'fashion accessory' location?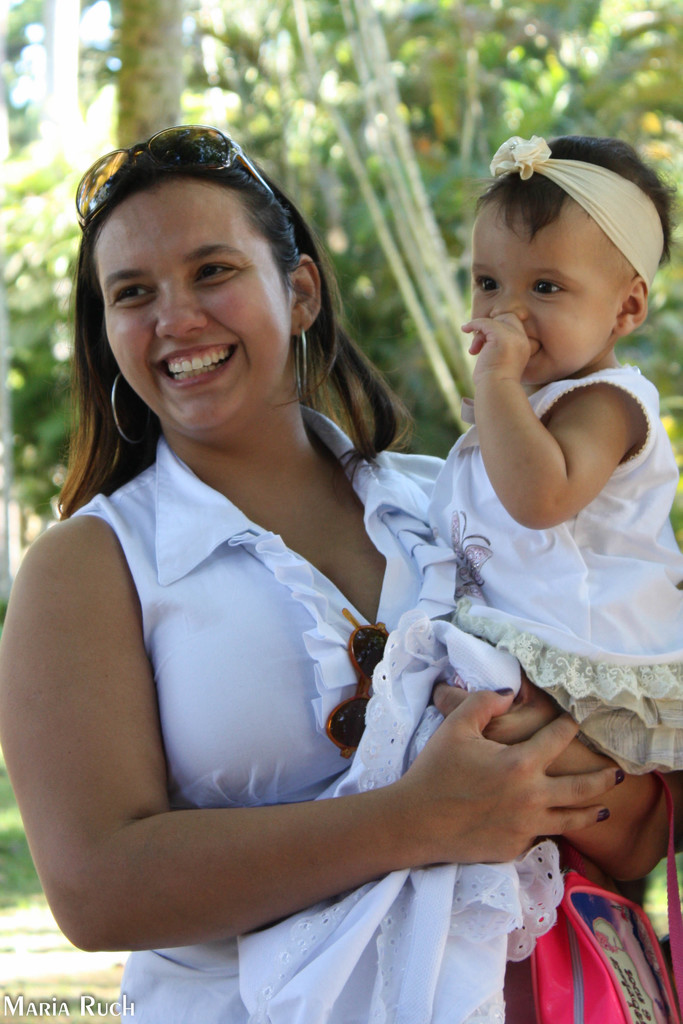
l=113, t=365, r=155, b=442
